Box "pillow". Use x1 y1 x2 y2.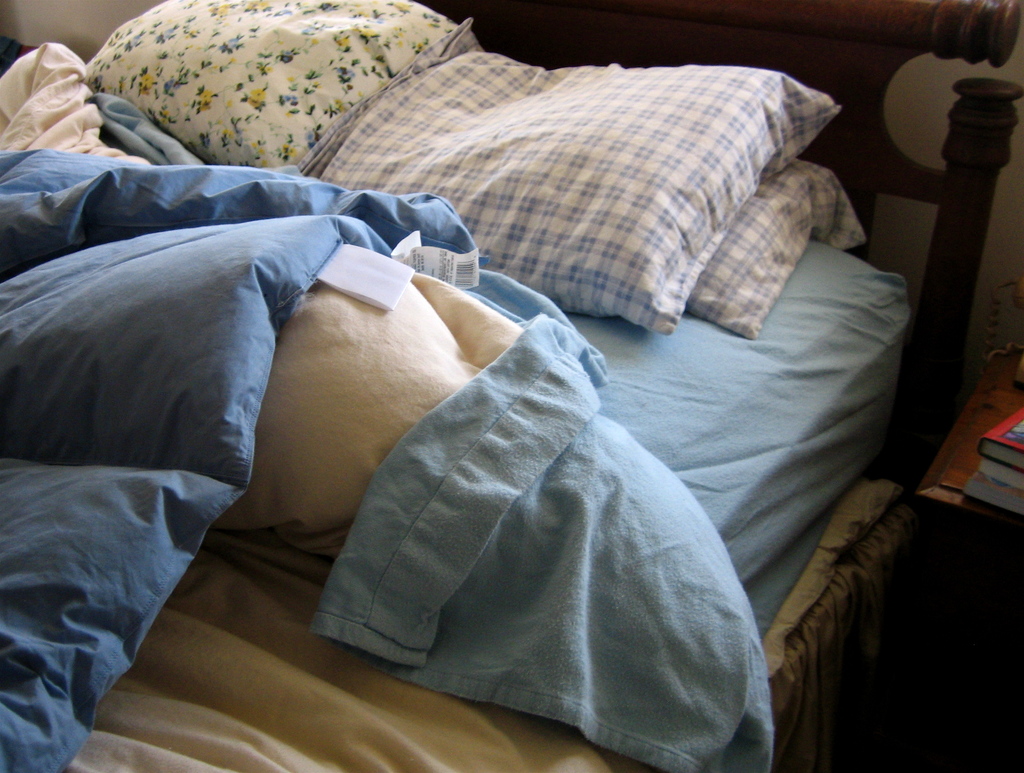
79 0 465 200.
